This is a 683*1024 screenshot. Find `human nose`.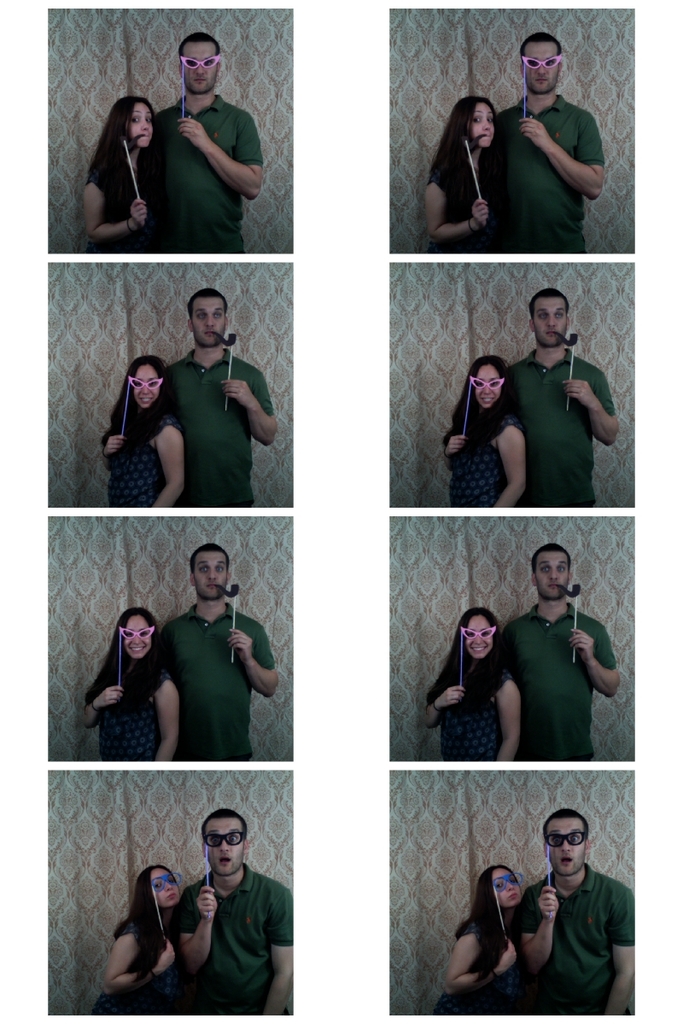
Bounding box: x1=206 y1=317 x2=214 y2=326.
